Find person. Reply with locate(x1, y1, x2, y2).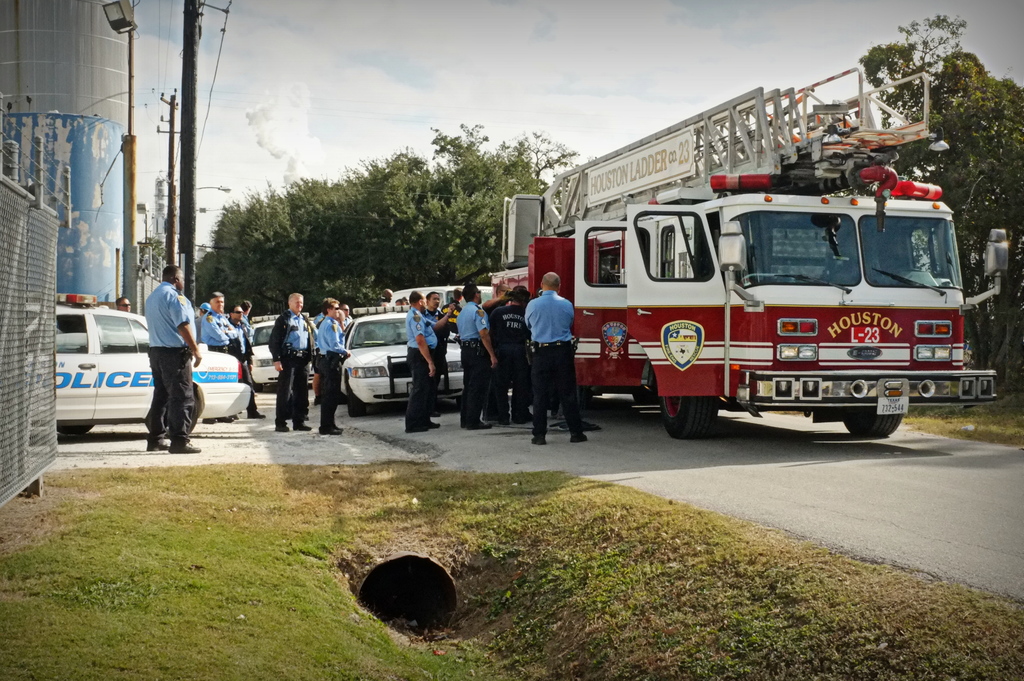
locate(458, 284, 495, 426).
